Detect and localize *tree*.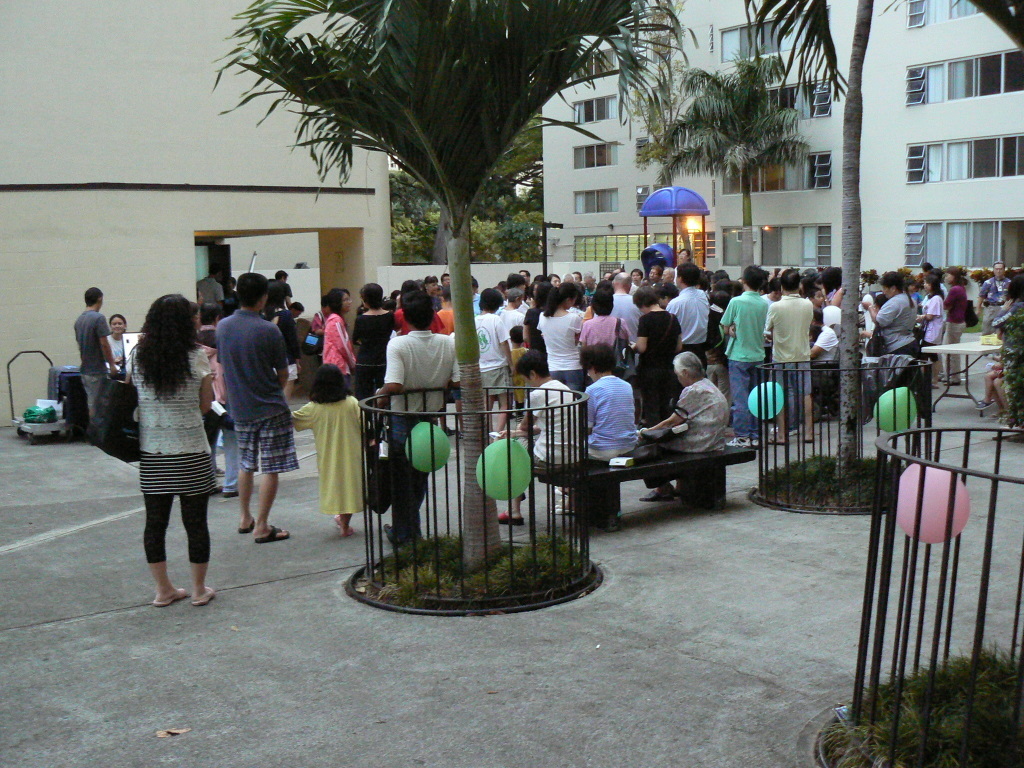
Localized at bbox(211, 0, 704, 569).
